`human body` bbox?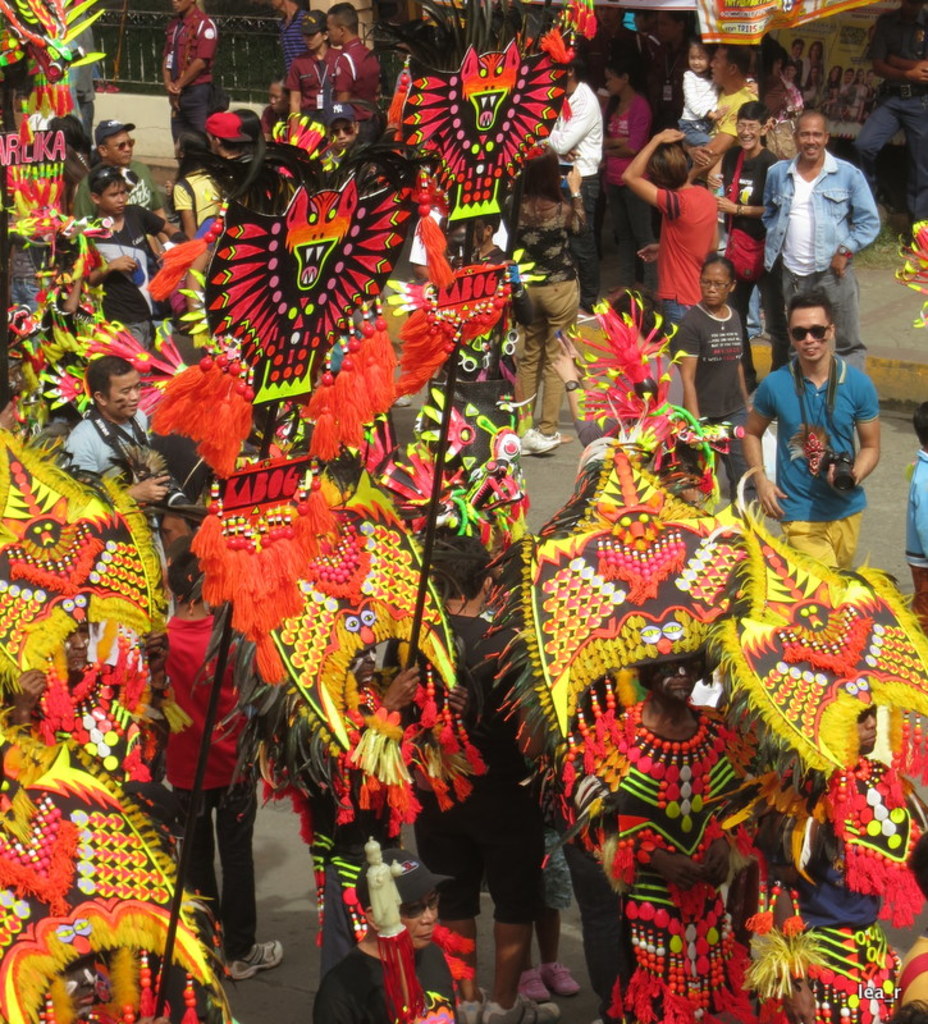
[left=755, top=265, right=887, bottom=557]
